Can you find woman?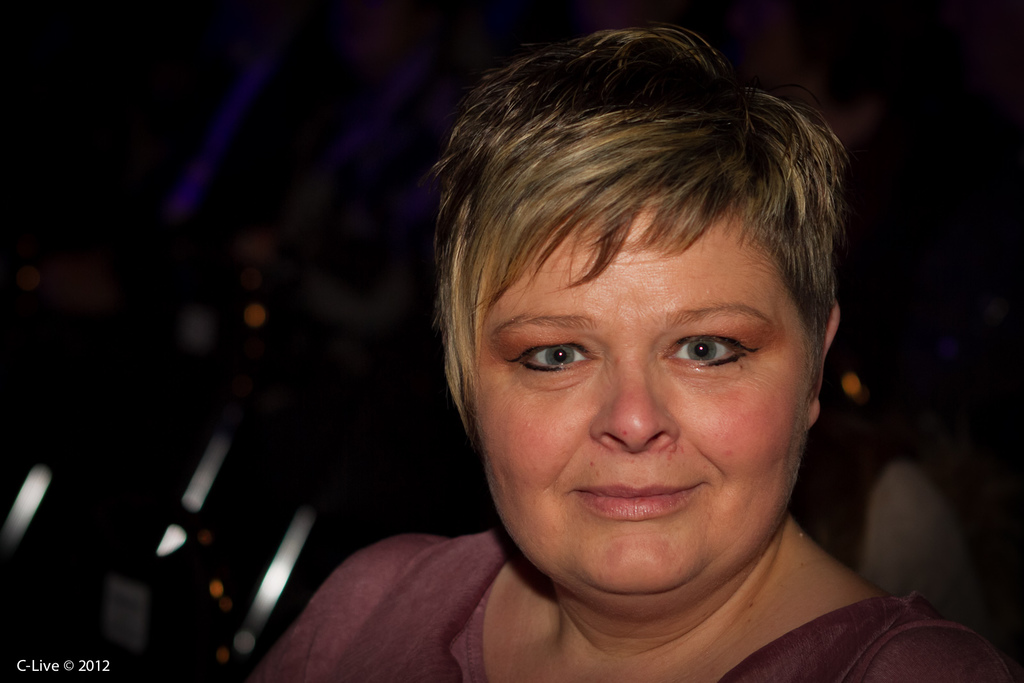
Yes, bounding box: 257 22 978 682.
